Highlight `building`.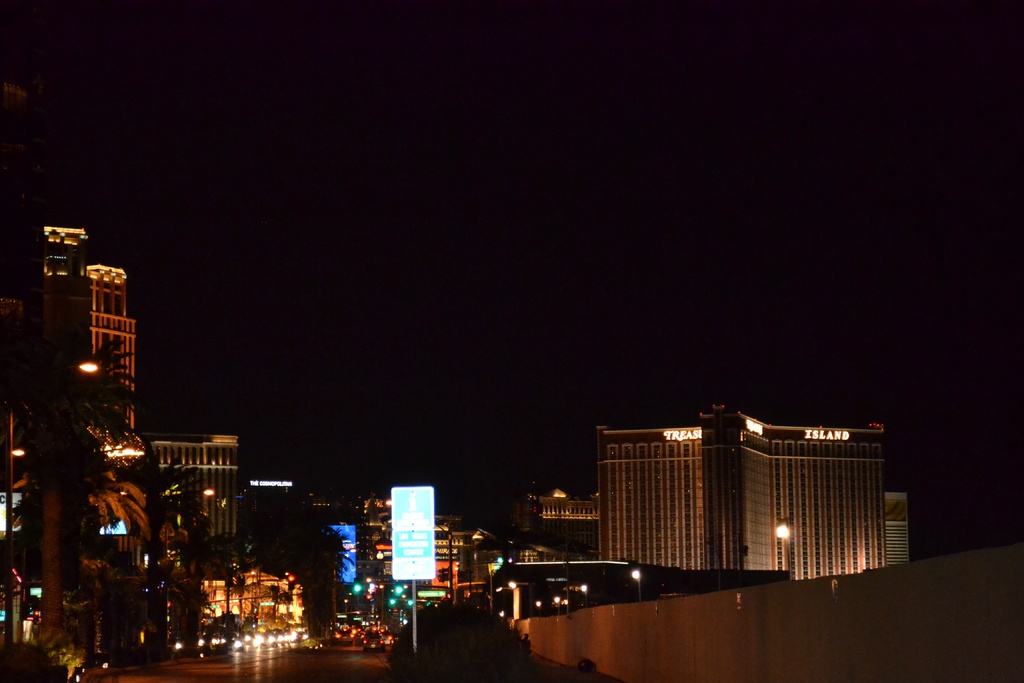
Highlighted region: 0:217:141:573.
